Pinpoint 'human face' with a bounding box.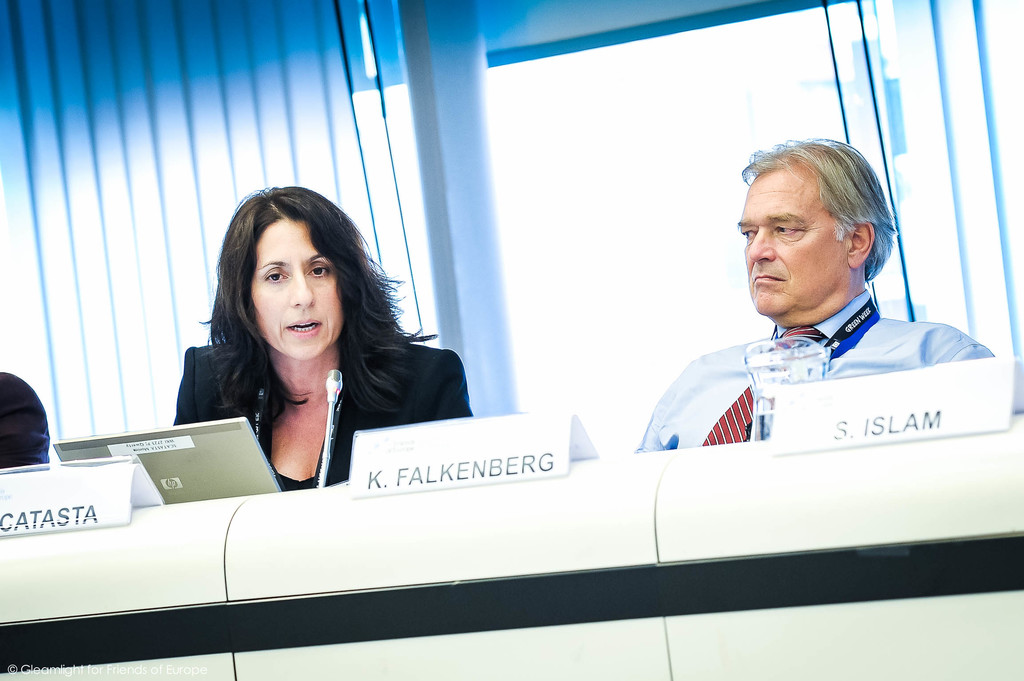
bbox=(250, 223, 344, 362).
